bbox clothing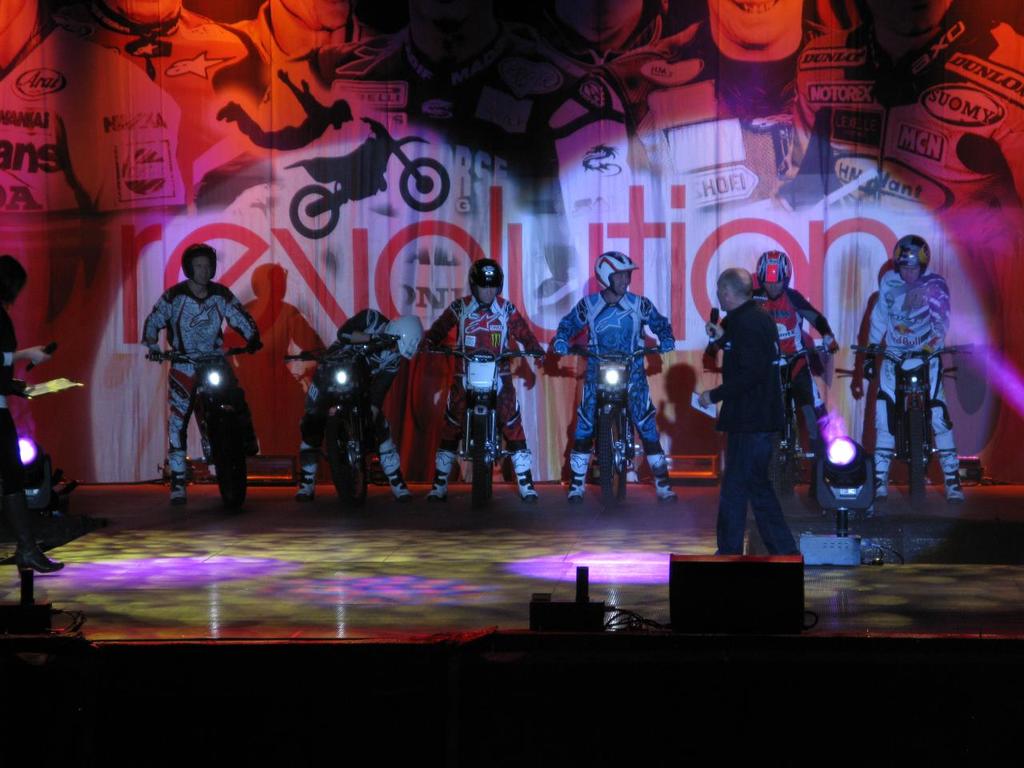
bbox=(539, 278, 675, 466)
